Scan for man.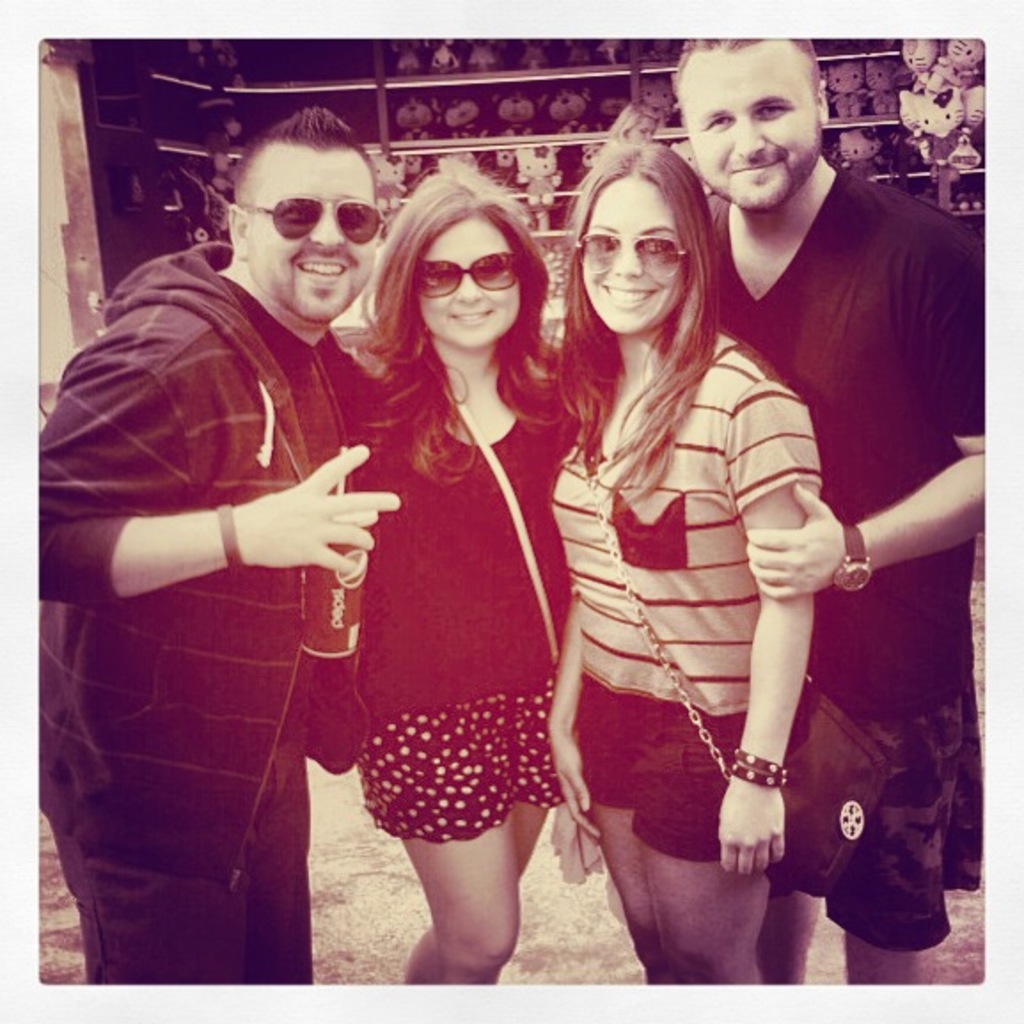
Scan result: {"left": 710, "top": 46, "right": 976, "bottom": 969}.
